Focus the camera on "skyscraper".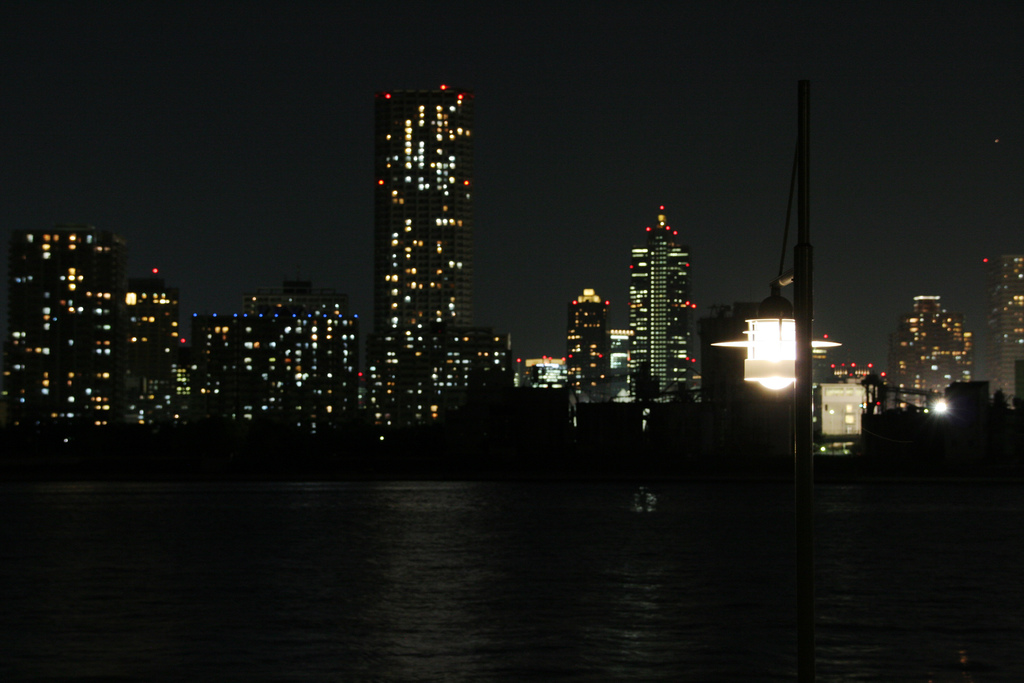
Focus region: BBox(376, 44, 496, 459).
